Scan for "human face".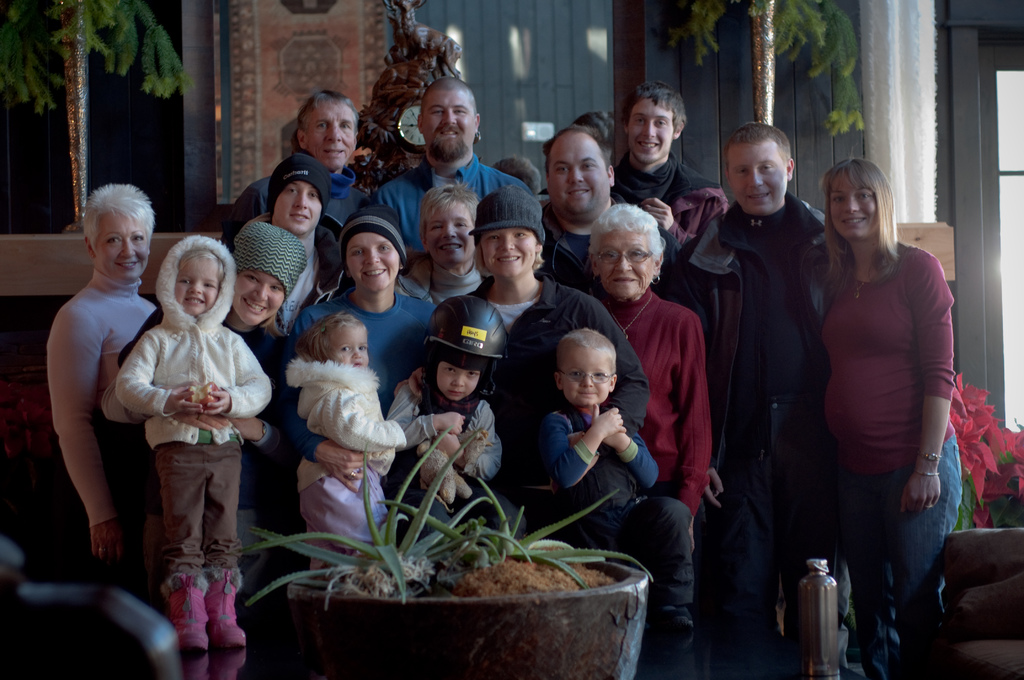
Scan result: (273, 182, 321, 237).
